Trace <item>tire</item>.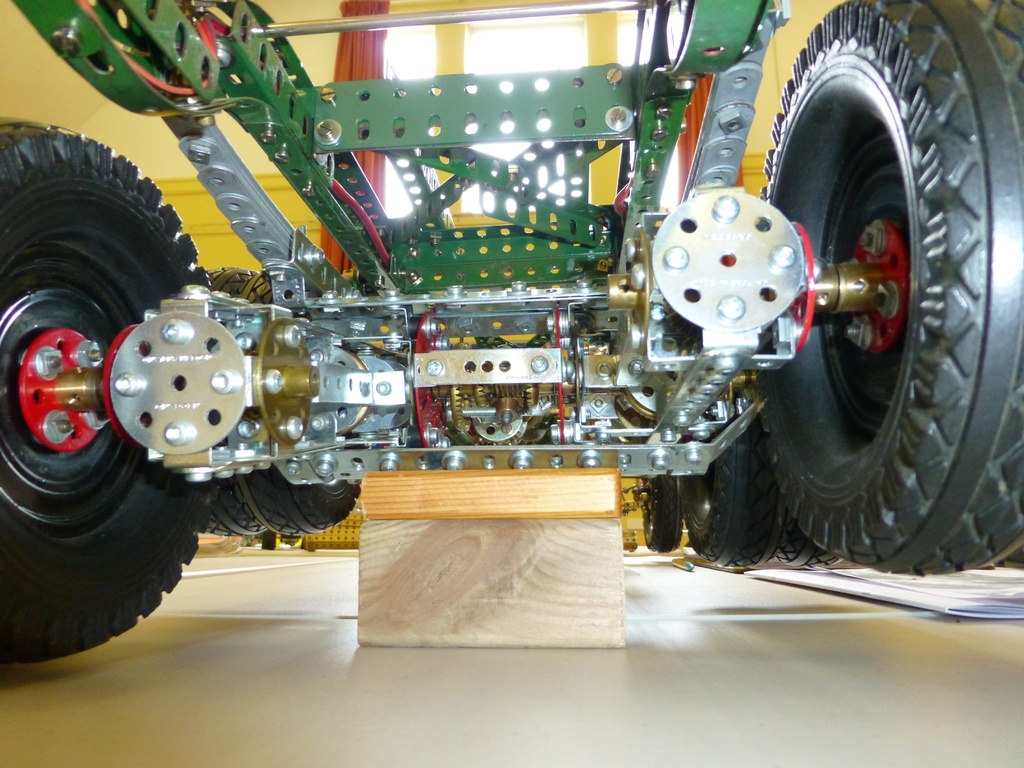
Traced to bbox=[774, 509, 847, 568].
